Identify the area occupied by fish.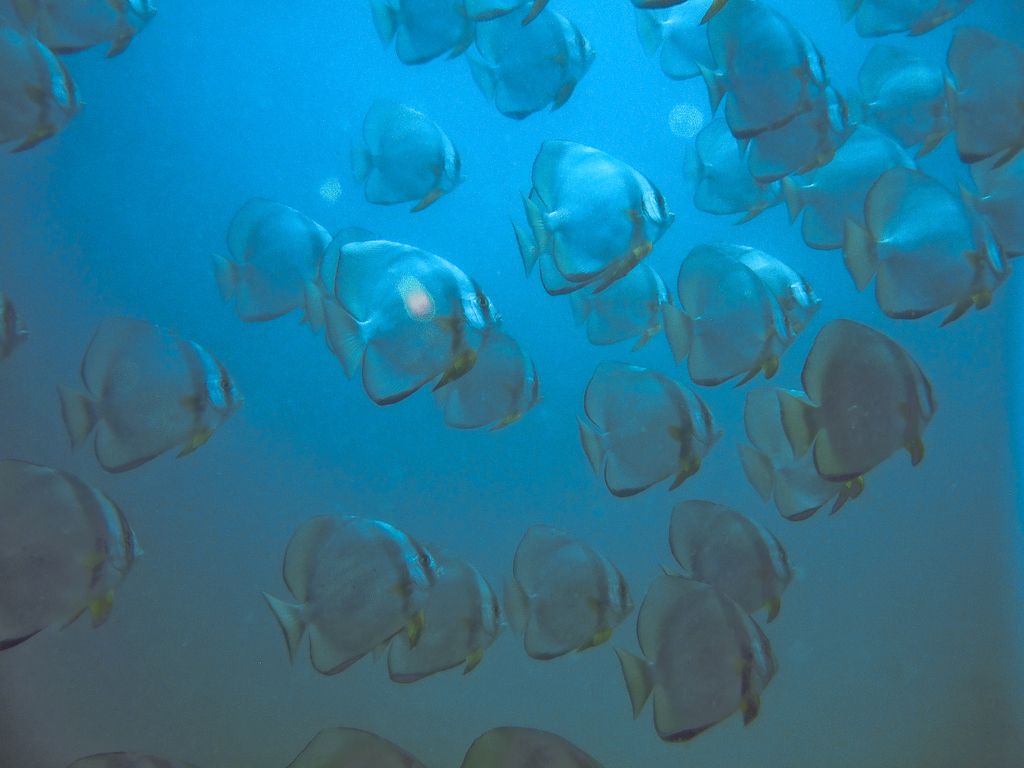
Area: box=[380, 553, 514, 680].
